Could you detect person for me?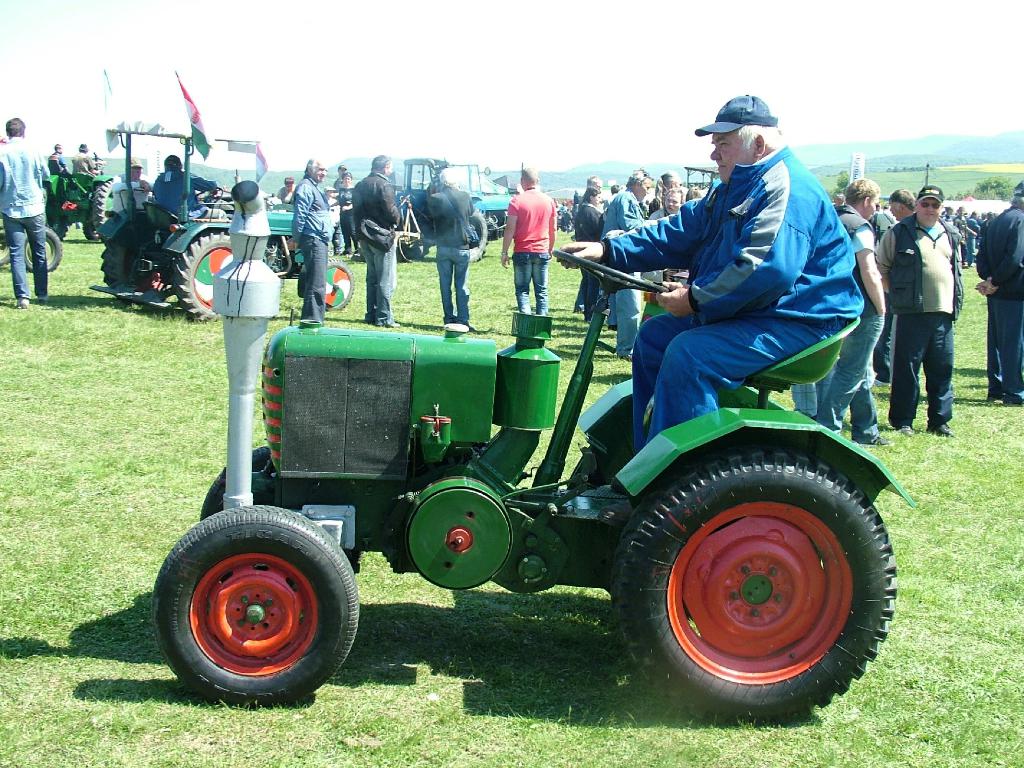
Detection result: 609,168,652,352.
